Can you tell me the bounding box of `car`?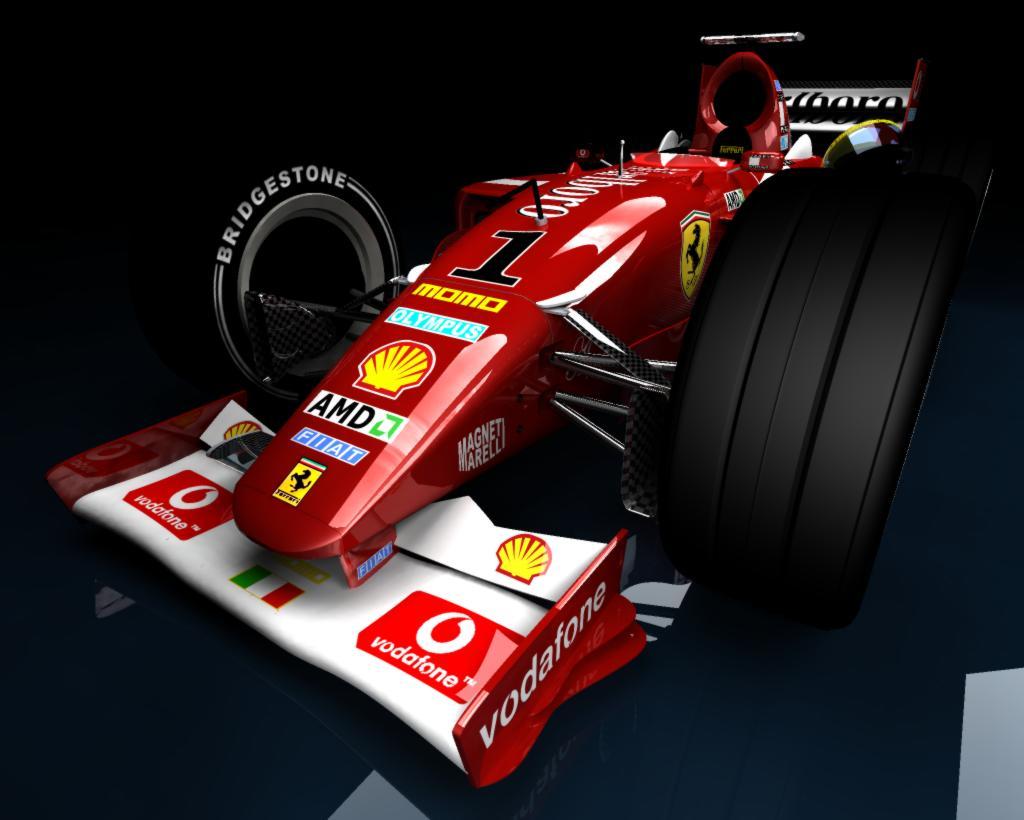
43 38 994 794.
